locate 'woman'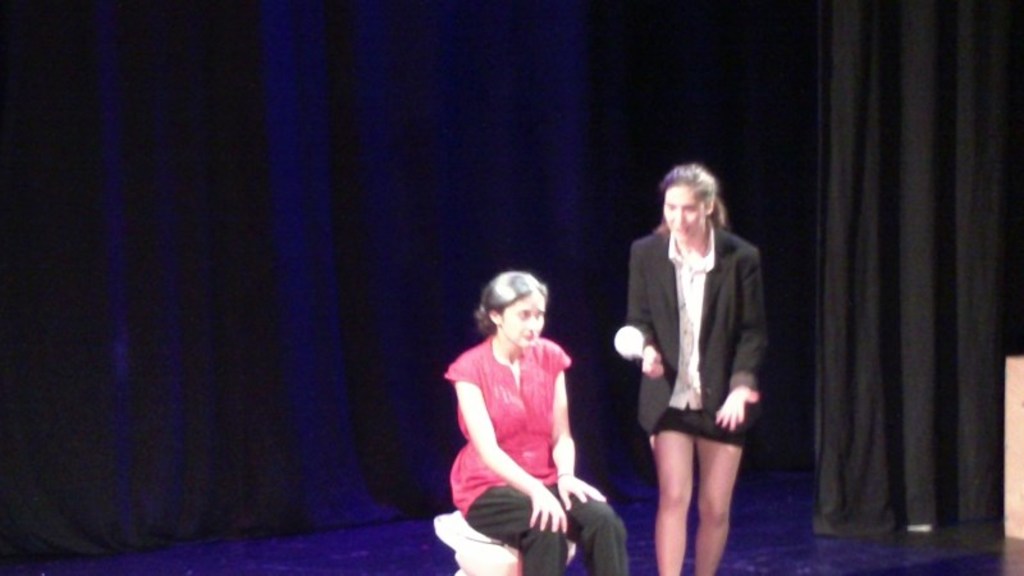
444:269:630:575
